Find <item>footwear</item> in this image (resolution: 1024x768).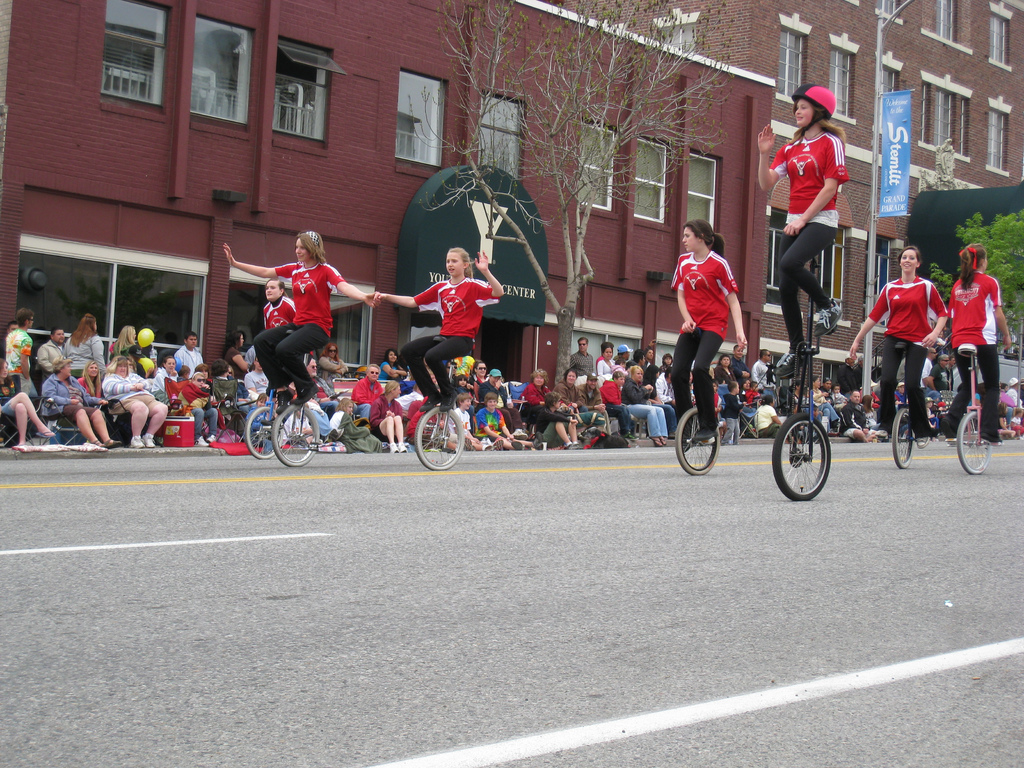
l=293, t=383, r=318, b=403.
